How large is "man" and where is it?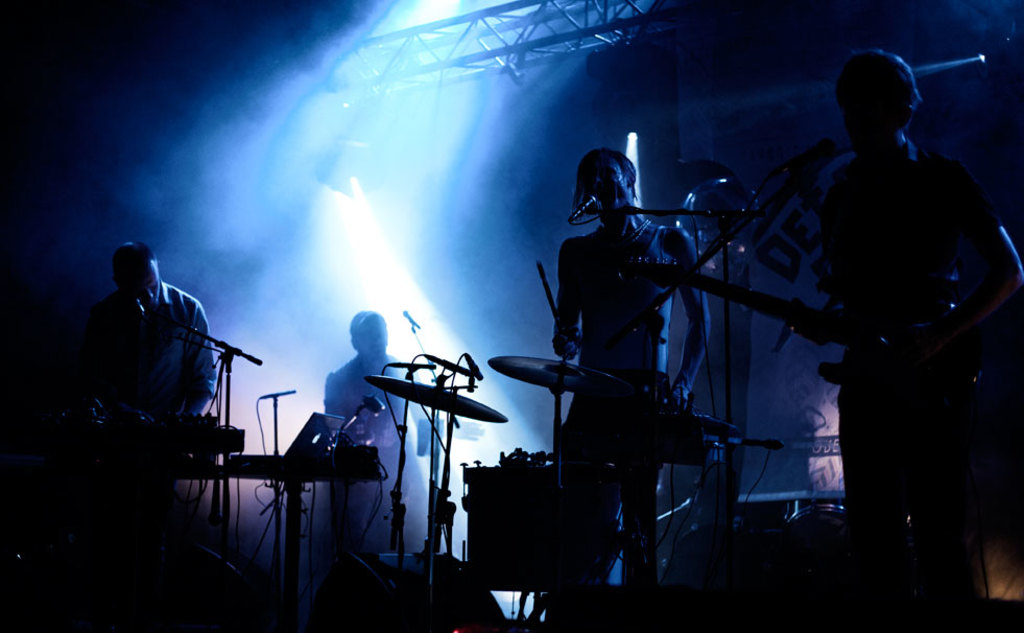
Bounding box: [left=554, top=145, right=717, bottom=592].
